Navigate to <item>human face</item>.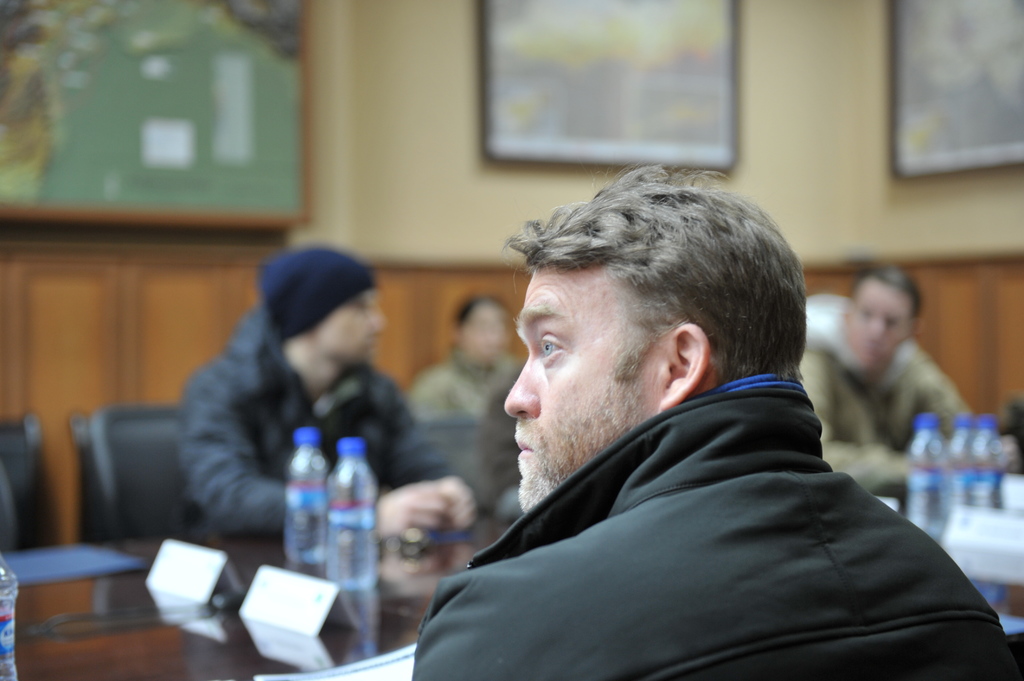
Navigation target: [844, 276, 913, 371].
